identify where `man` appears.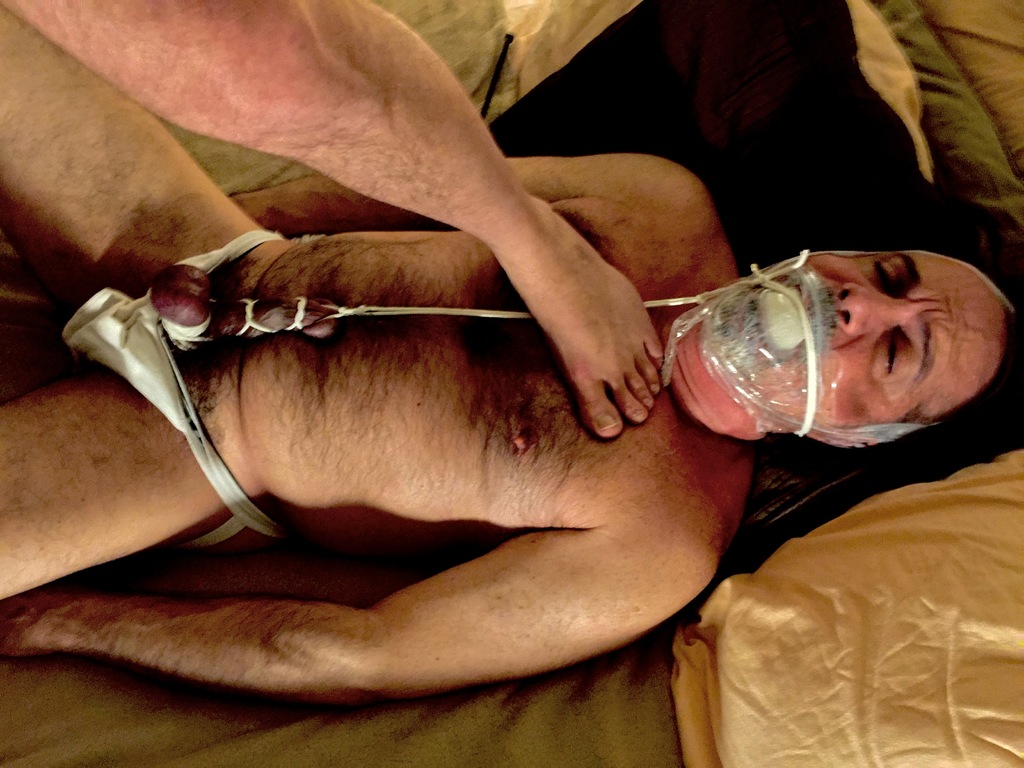
Appears at (x1=0, y1=0, x2=1013, y2=718).
